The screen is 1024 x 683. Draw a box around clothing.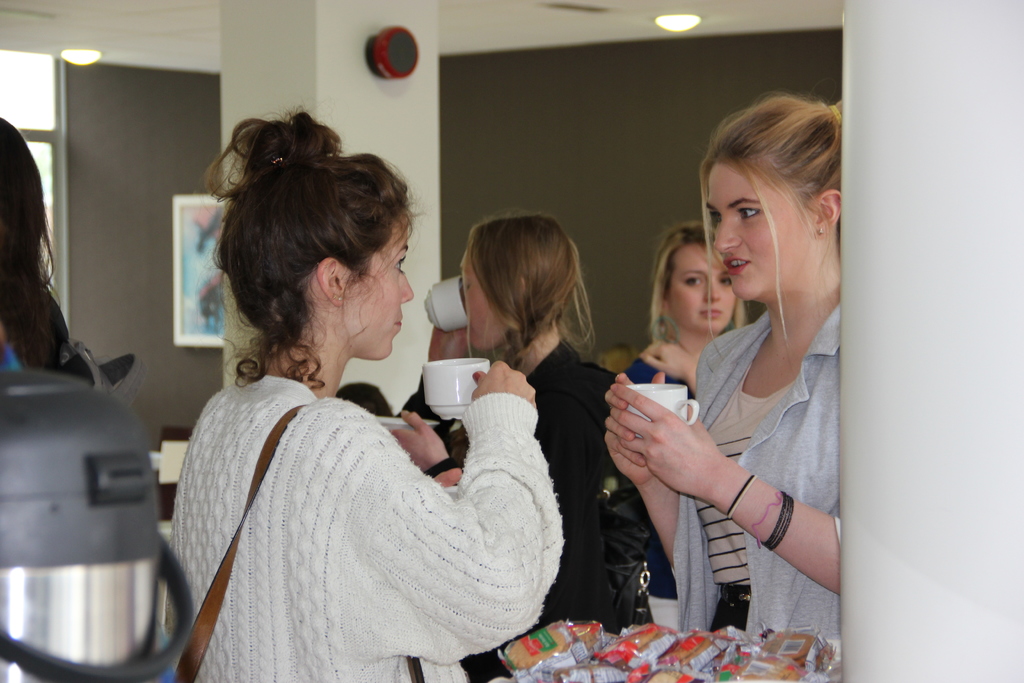
x1=623 y1=356 x2=694 y2=397.
